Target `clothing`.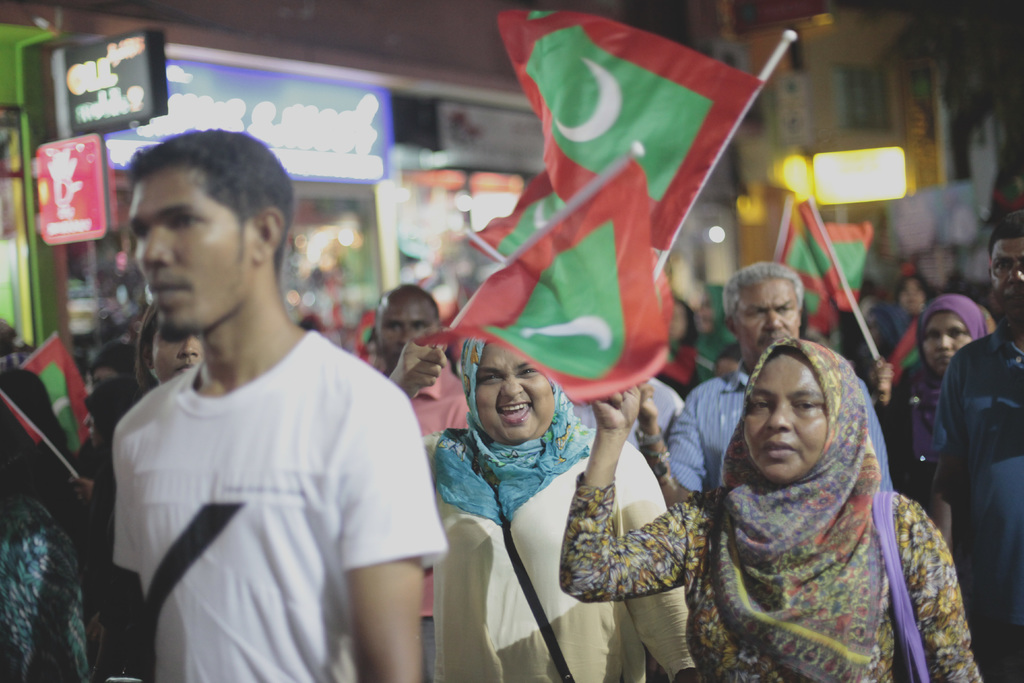
Target region: (x1=668, y1=357, x2=893, y2=493).
